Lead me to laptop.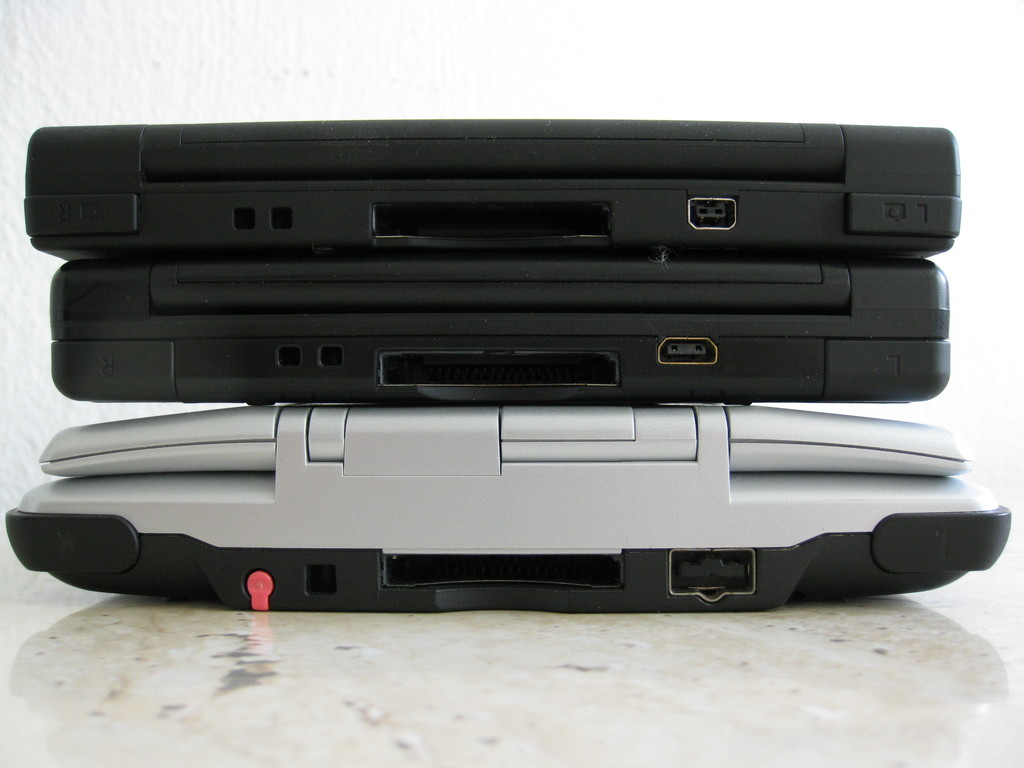
Lead to 26/113/959/252.
